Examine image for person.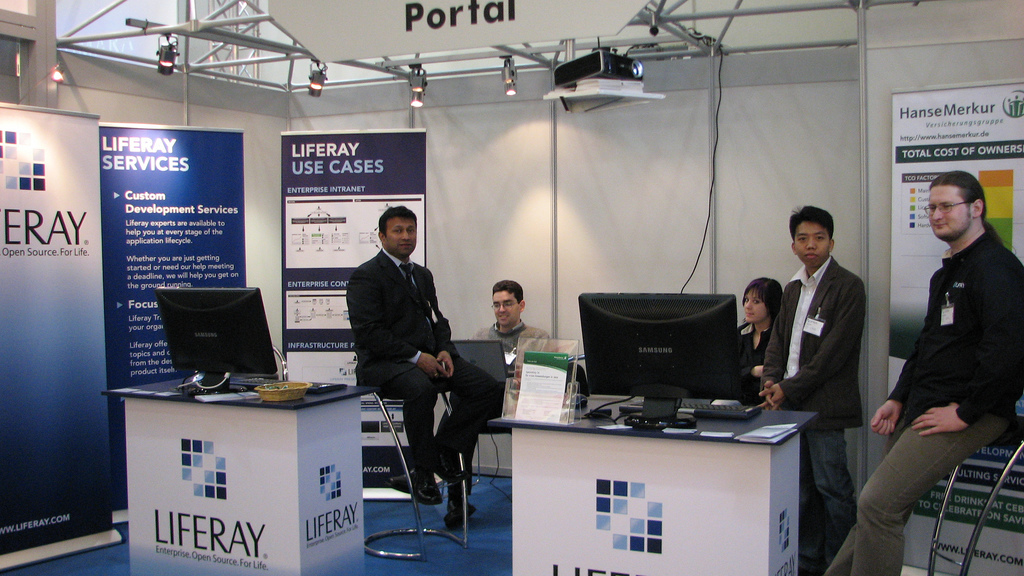
Examination result: bbox=(346, 172, 479, 524).
